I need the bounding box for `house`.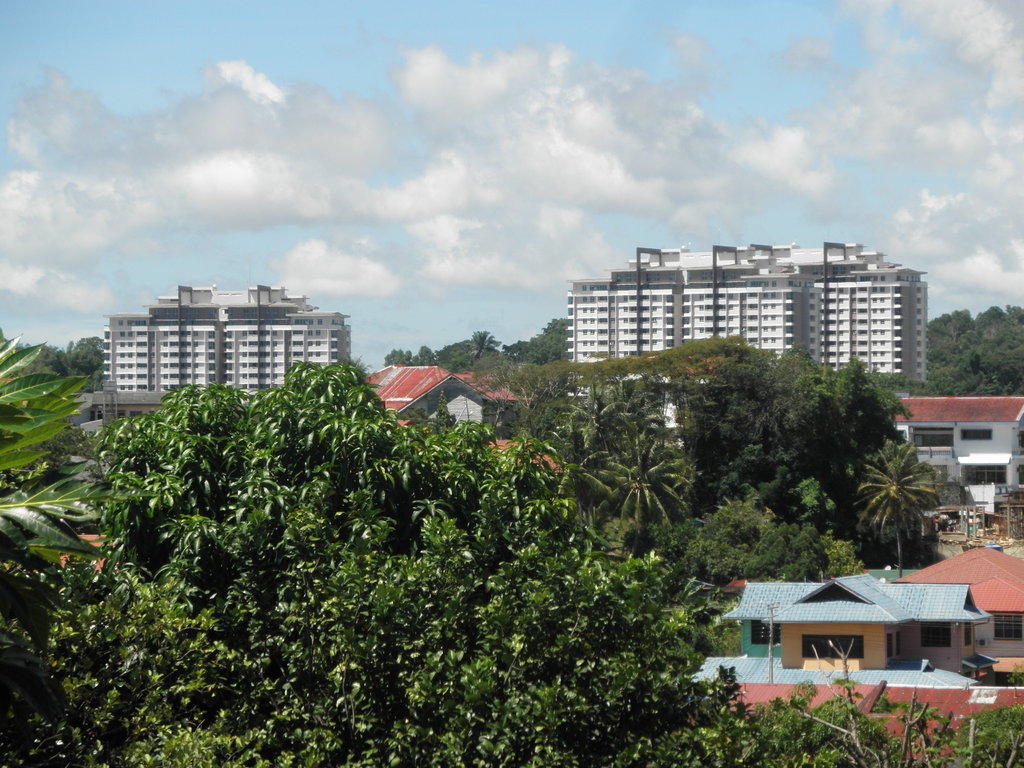
Here it is: <bbox>887, 389, 1023, 528</bbox>.
